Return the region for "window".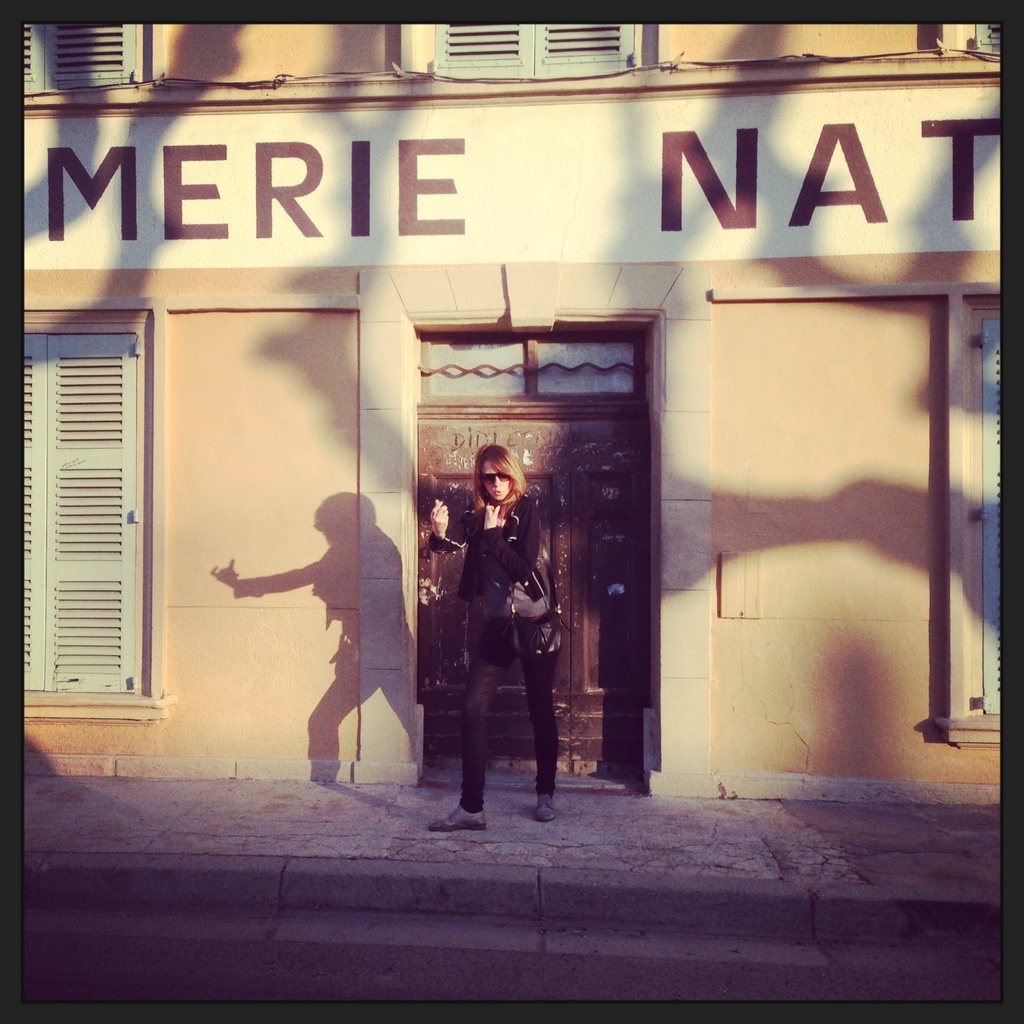
bbox=[395, 20, 675, 80].
